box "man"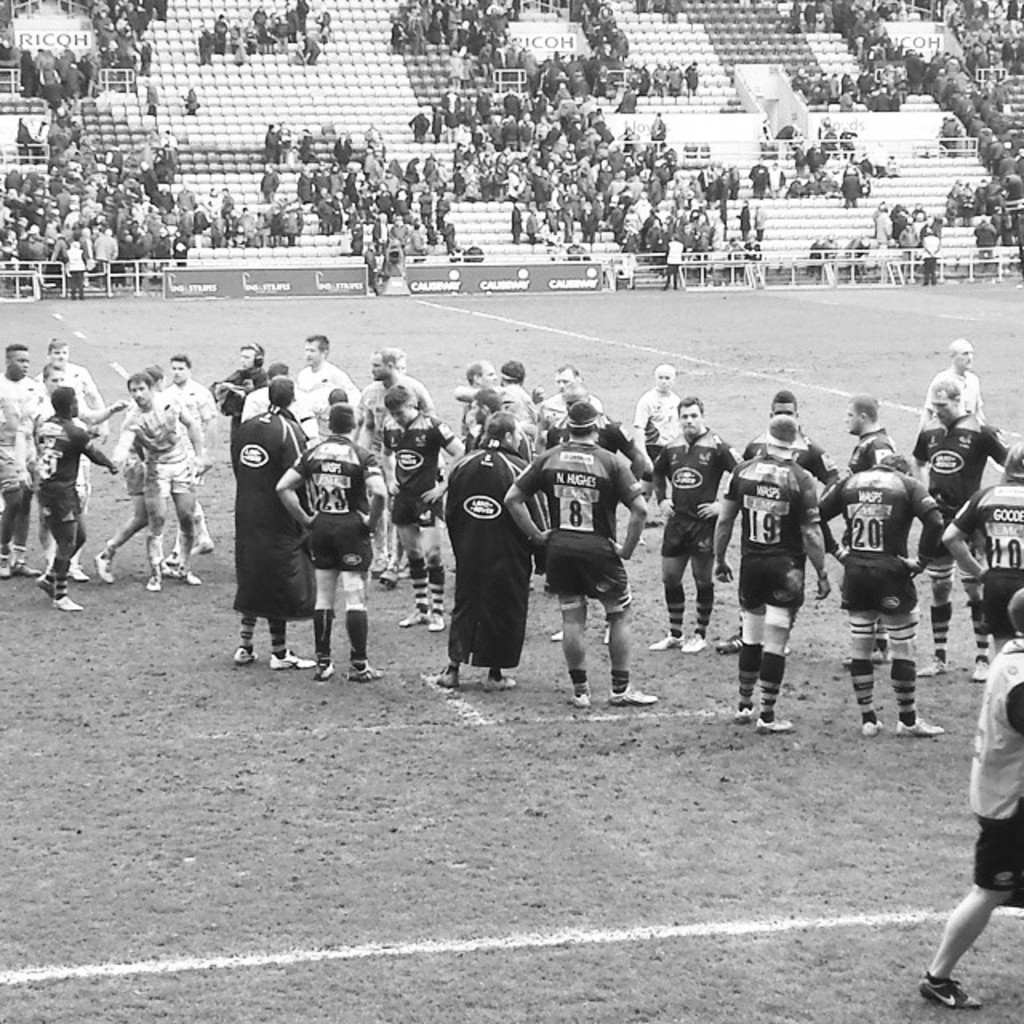
x1=435, y1=406, x2=554, y2=693
